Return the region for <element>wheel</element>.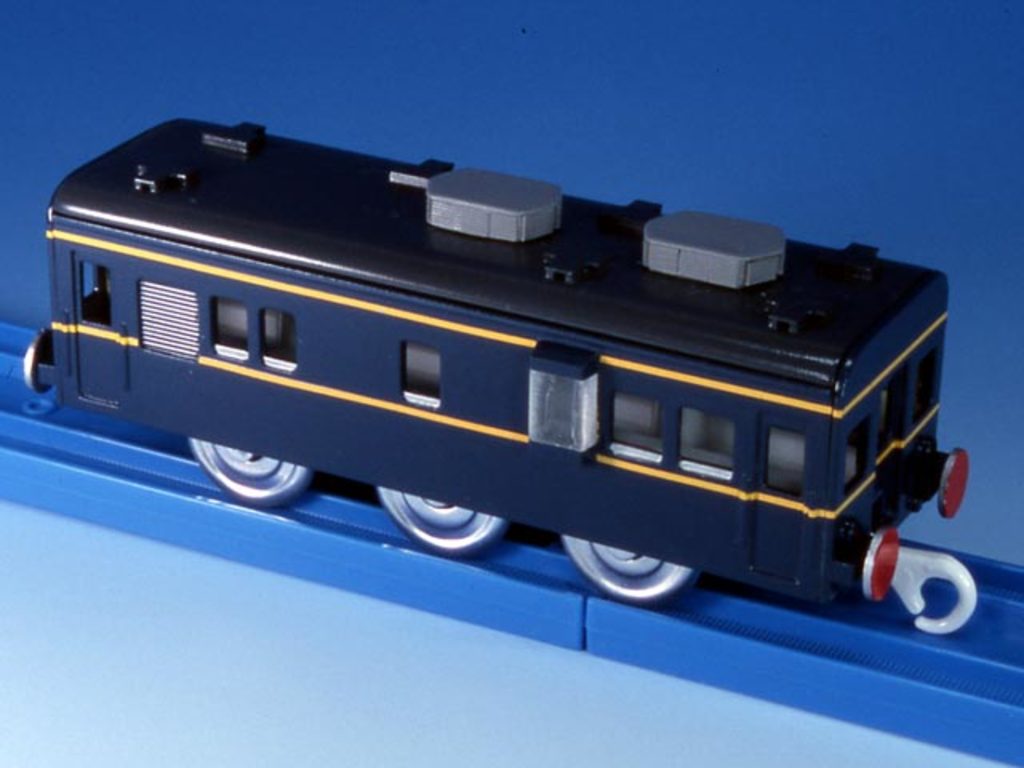
378, 486, 512, 555.
